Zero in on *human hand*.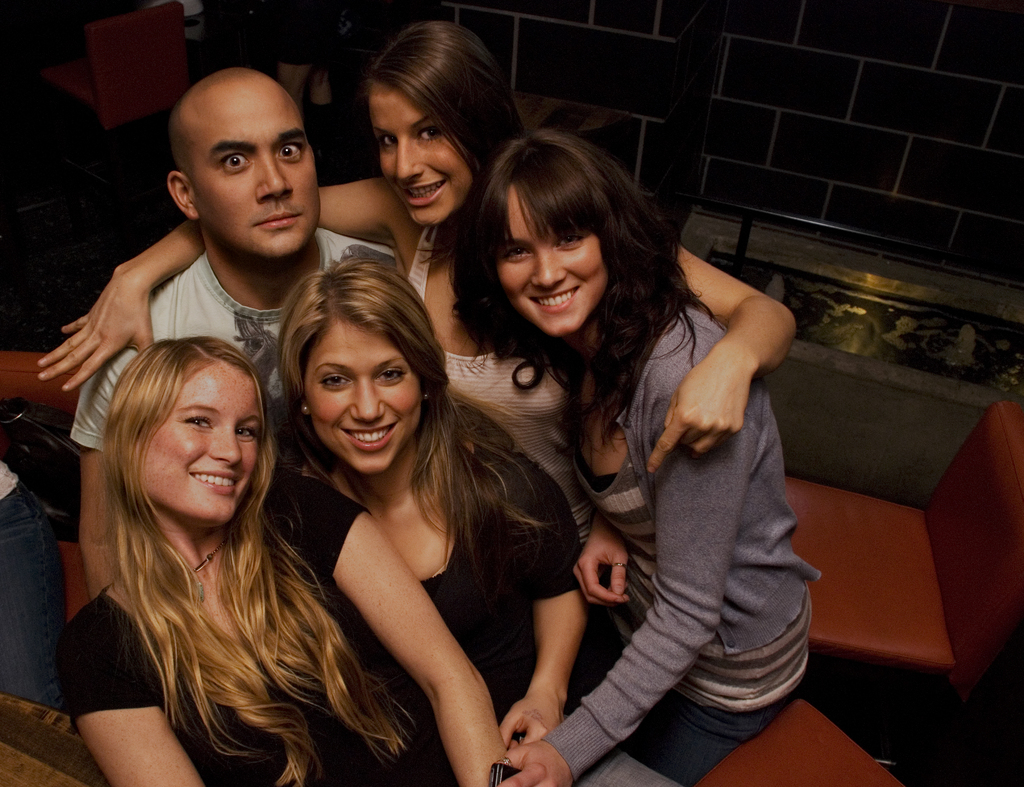
Zeroed in: left=33, top=268, right=157, bottom=396.
